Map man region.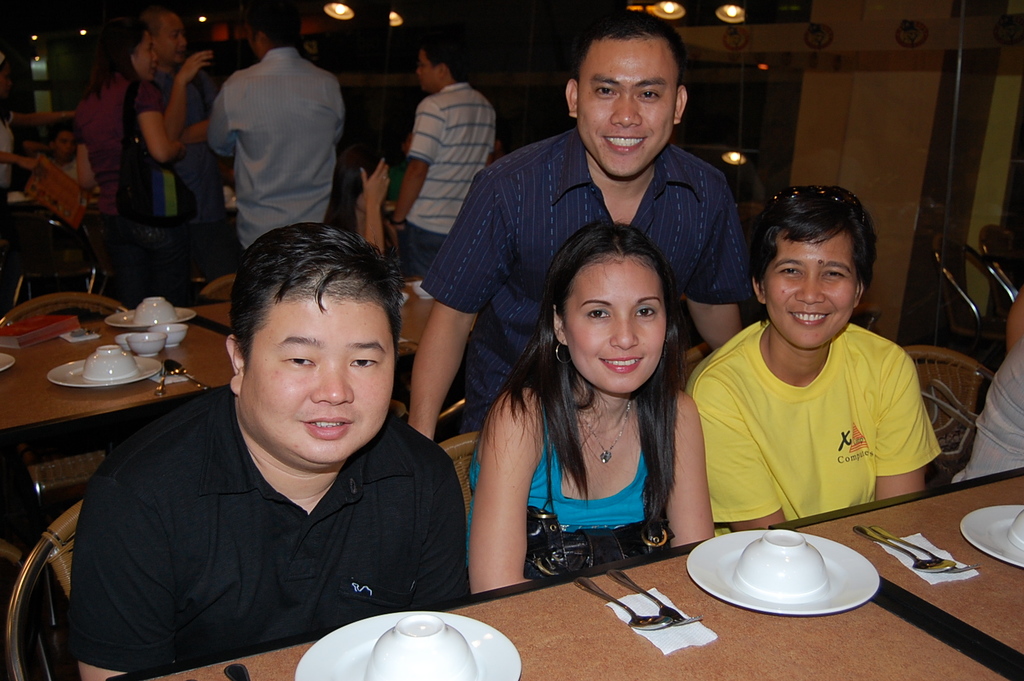
Mapped to (374, 40, 504, 274).
